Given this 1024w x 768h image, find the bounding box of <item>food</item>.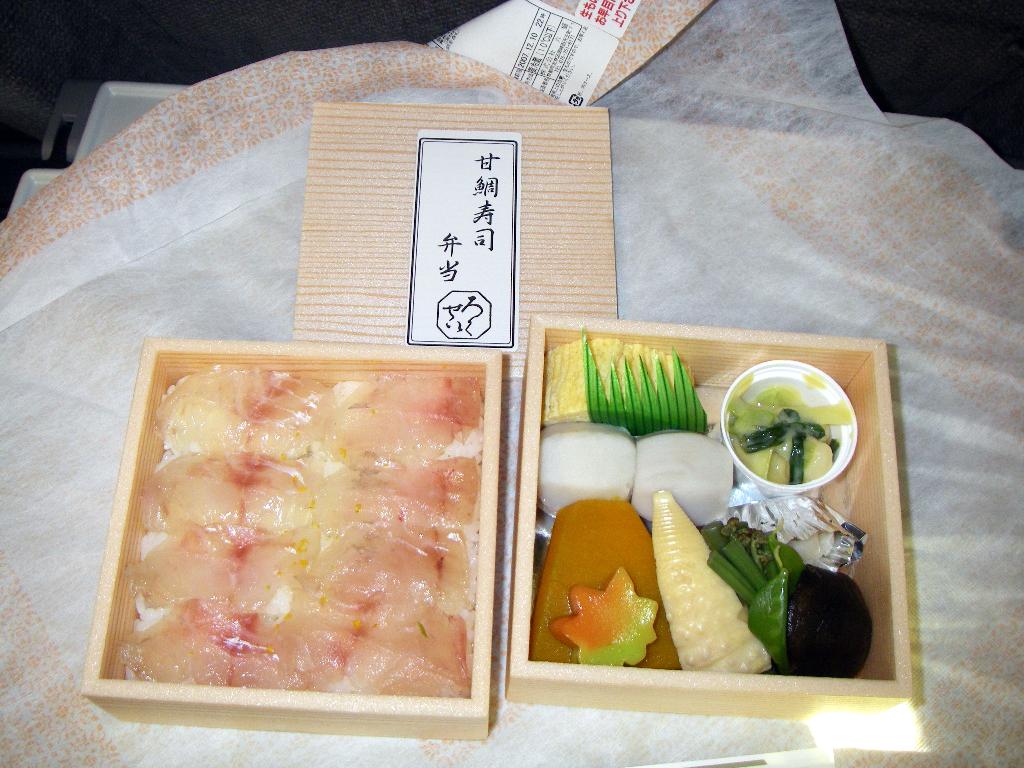
118:378:483:699.
